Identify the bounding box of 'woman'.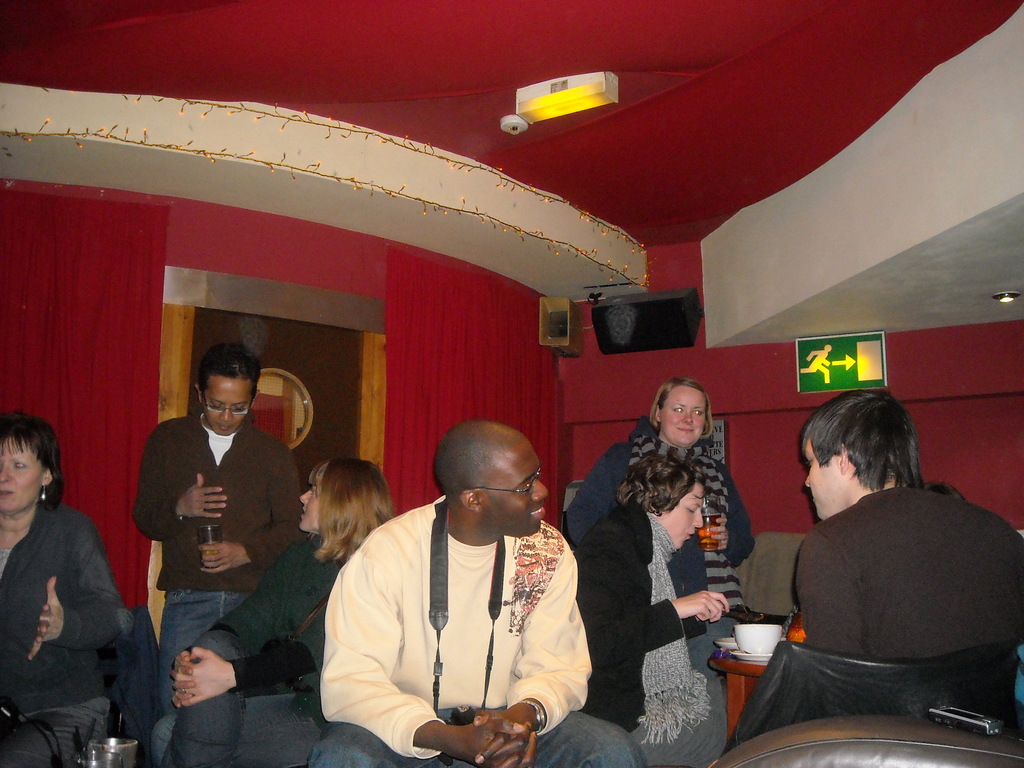
156,446,392,767.
